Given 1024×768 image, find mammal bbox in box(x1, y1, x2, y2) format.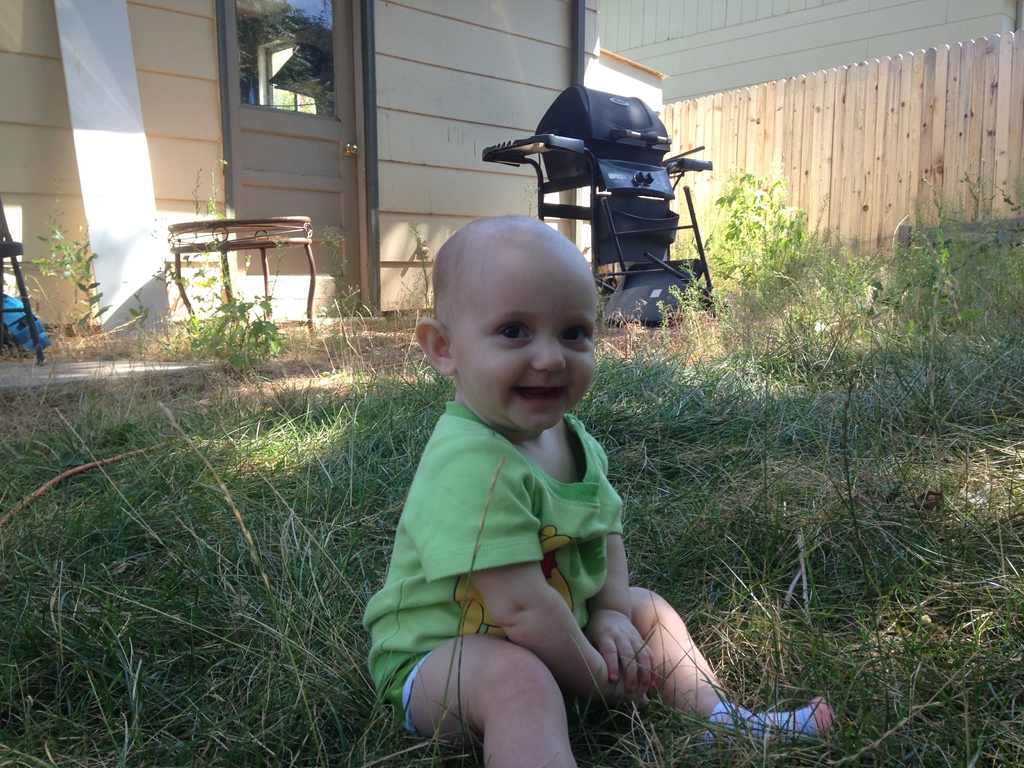
box(348, 224, 722, 707).
